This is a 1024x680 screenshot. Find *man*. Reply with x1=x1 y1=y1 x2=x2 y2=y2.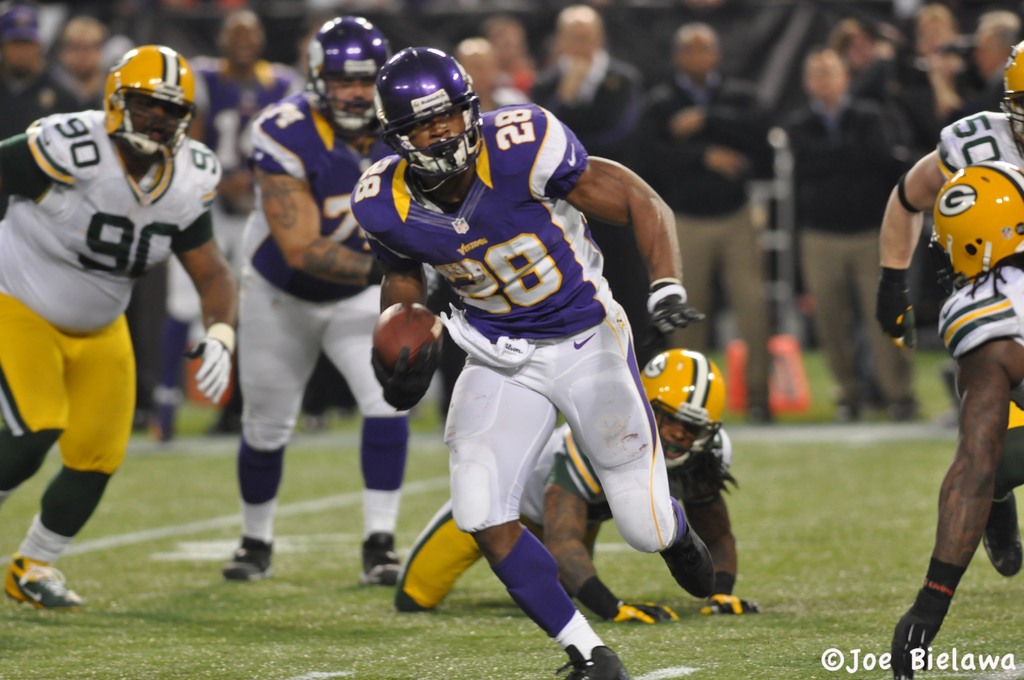
x1=0 y1=45 x2=230 y2=604.
